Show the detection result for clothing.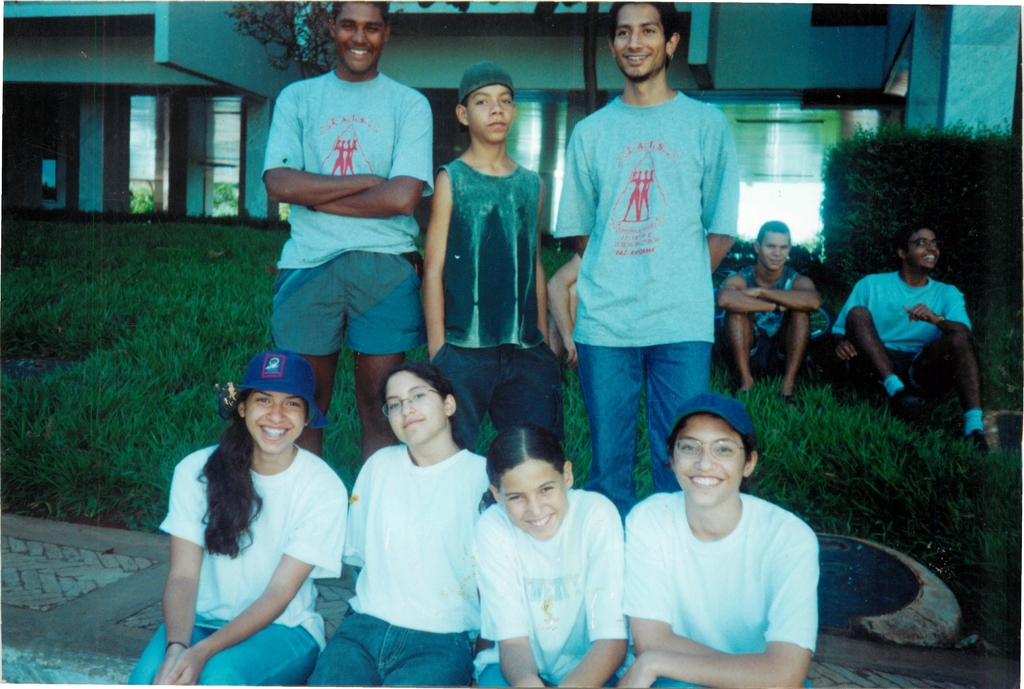
Rect(129, 439, 346, 688).
